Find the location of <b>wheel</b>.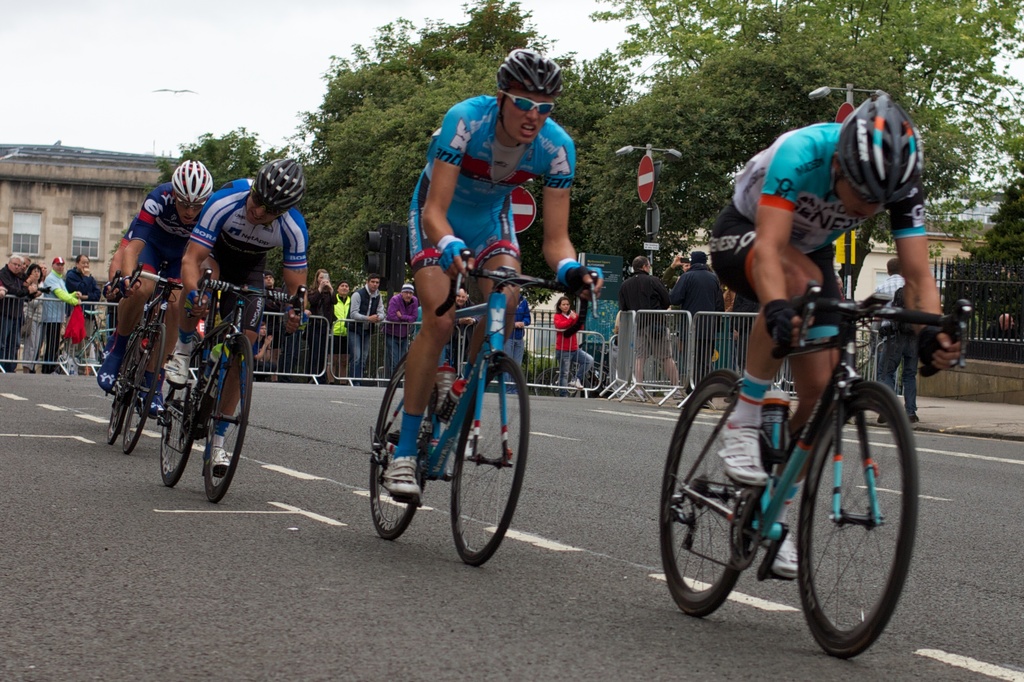
Location: region(159, 339, 197, 488).
